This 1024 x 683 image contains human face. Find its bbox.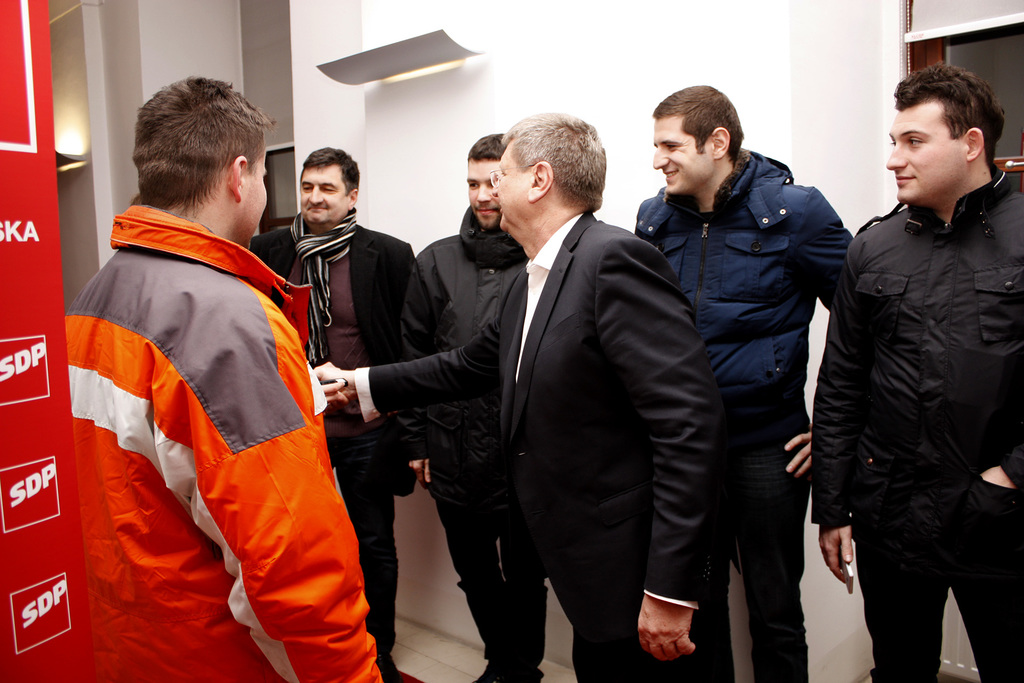
(235, 134, 267, 250).
